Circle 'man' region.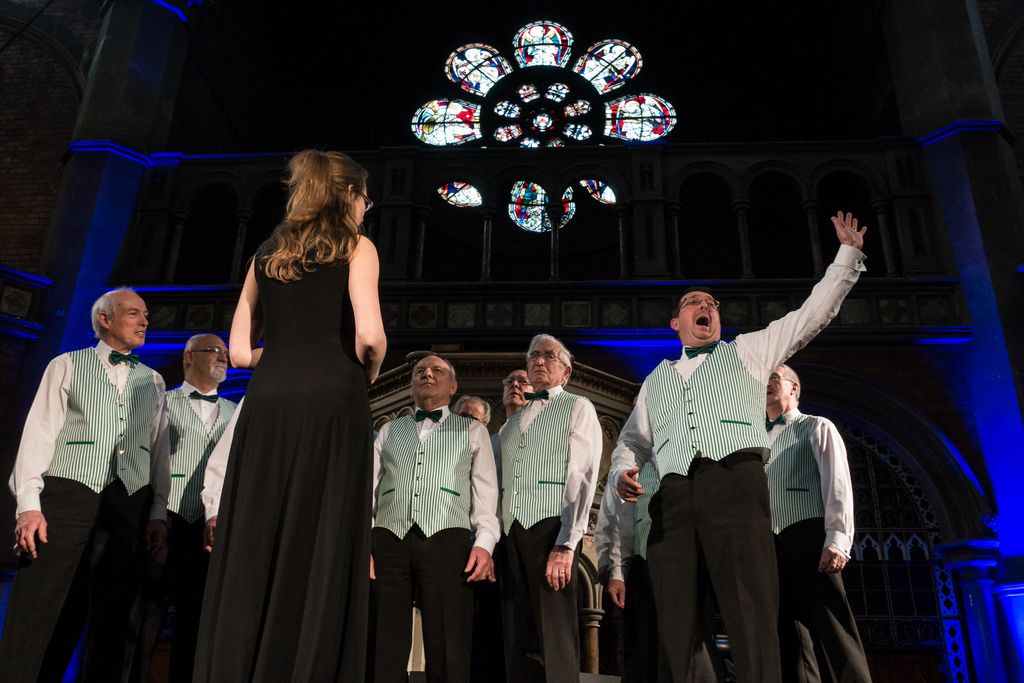
Region: box(493, 329, 606, 682).
